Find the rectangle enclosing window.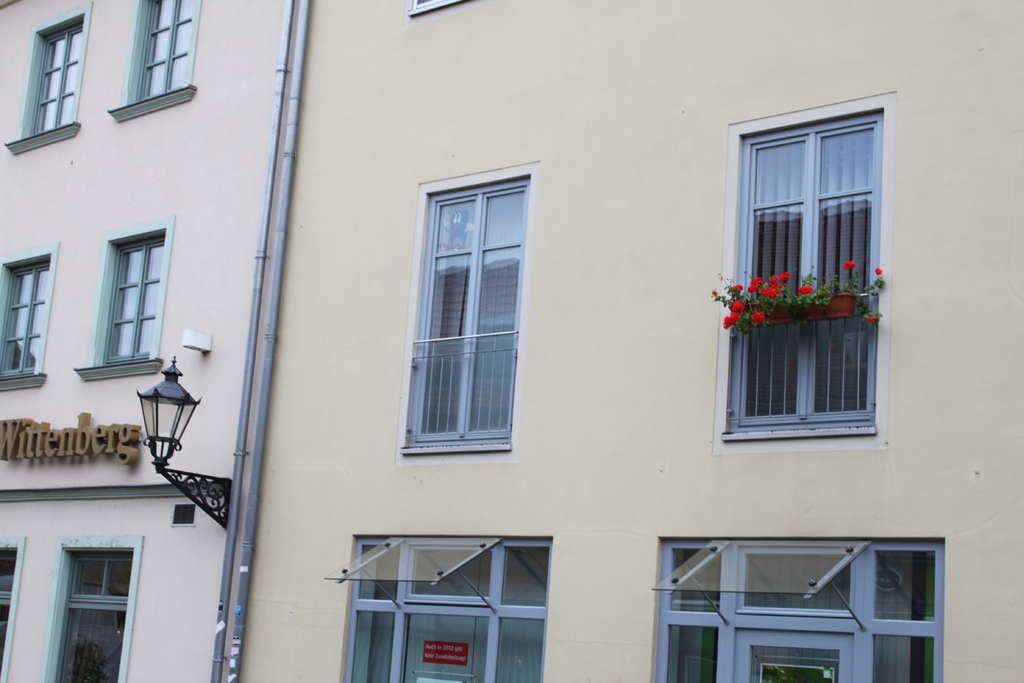
pyautogui.locateOnScreen(650, 534, 945, 682).
